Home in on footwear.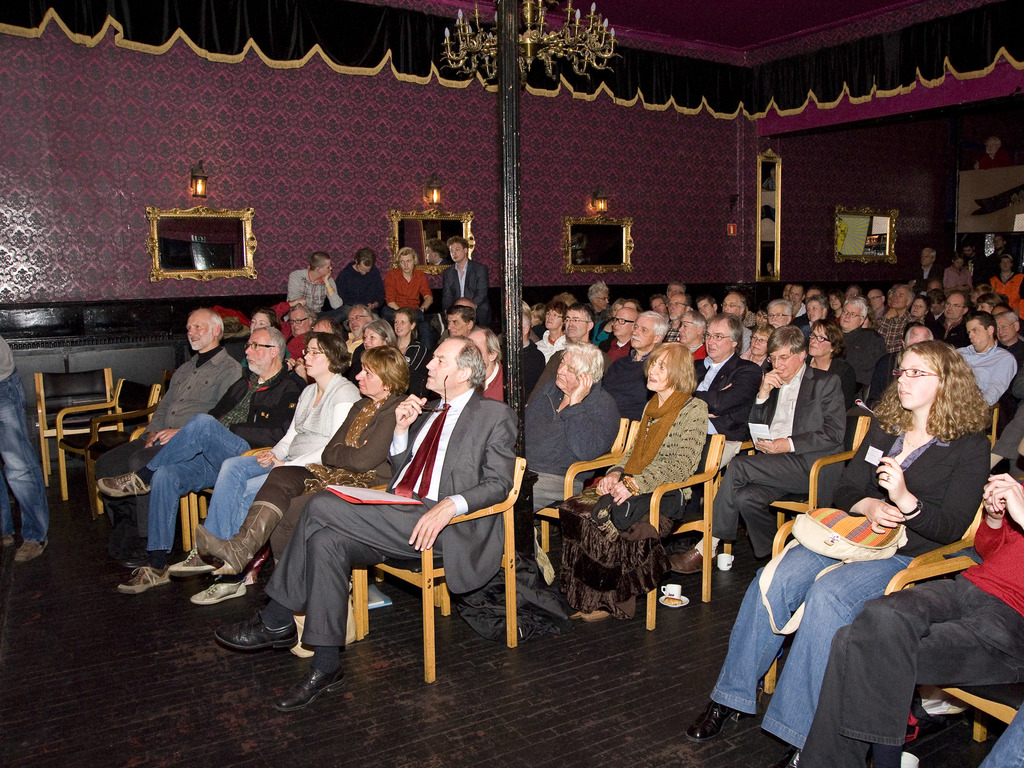
Homed in at x1=193, y1=582, x2=248, y2=605.
